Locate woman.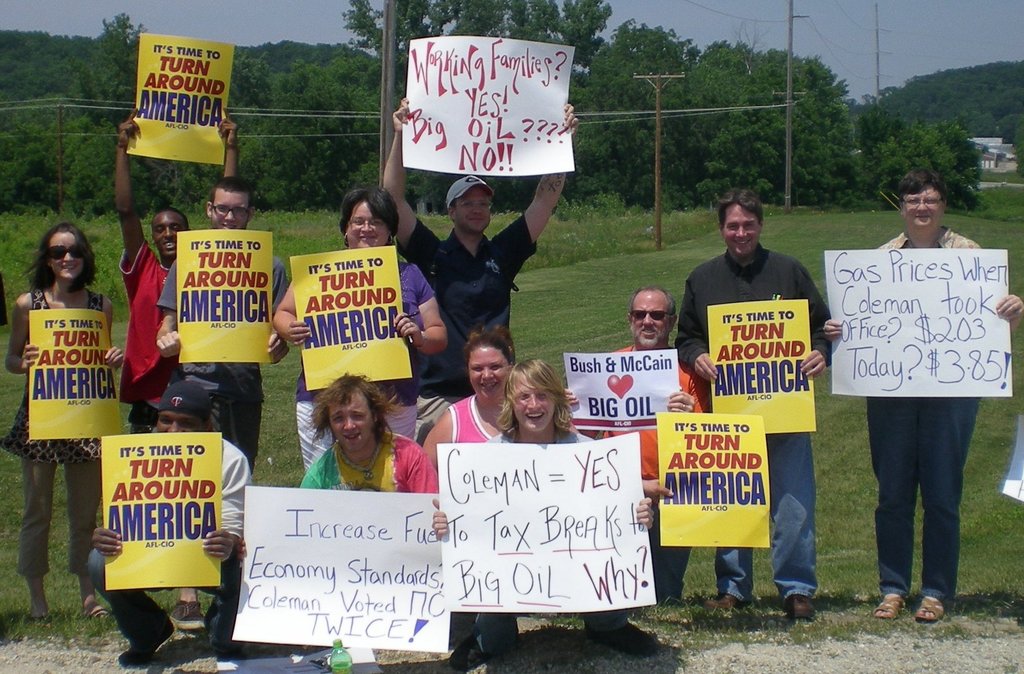
Bounding box: box(273, 186, 450, 474).
